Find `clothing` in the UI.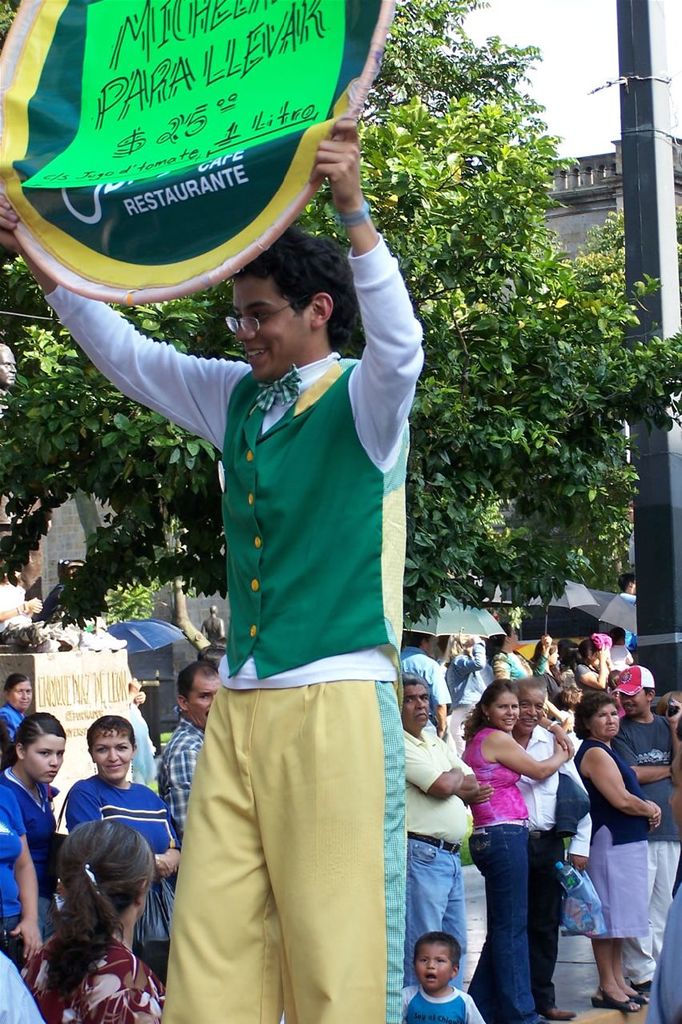
UI element at x1=571, y1=737, x2=650, y2=942.
